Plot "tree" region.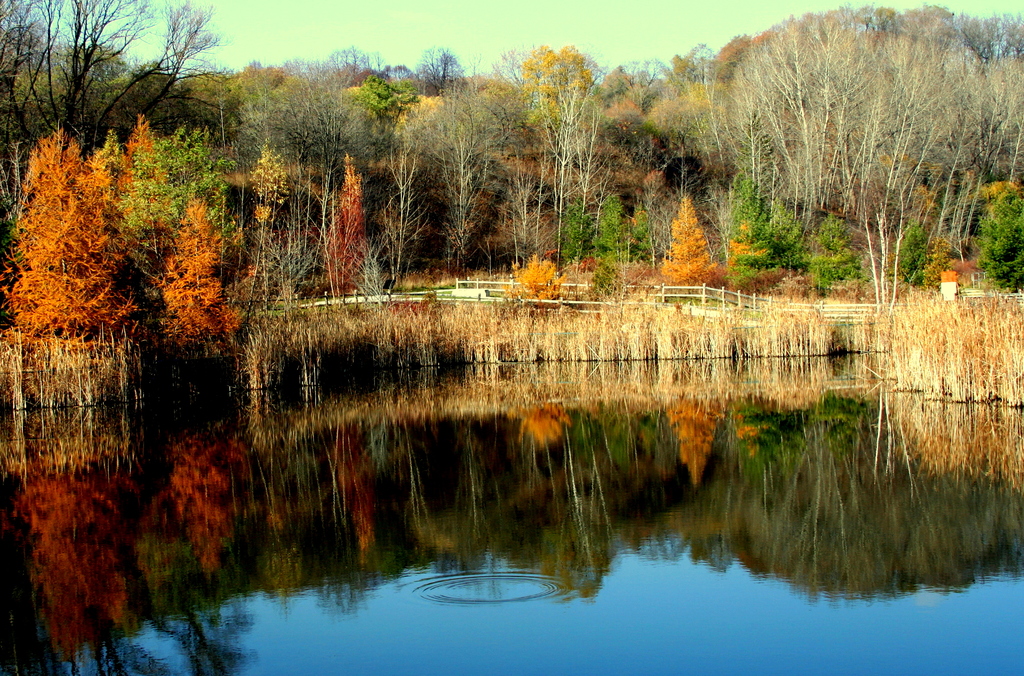
Plotted at rect(0, 0, 216, 293).
